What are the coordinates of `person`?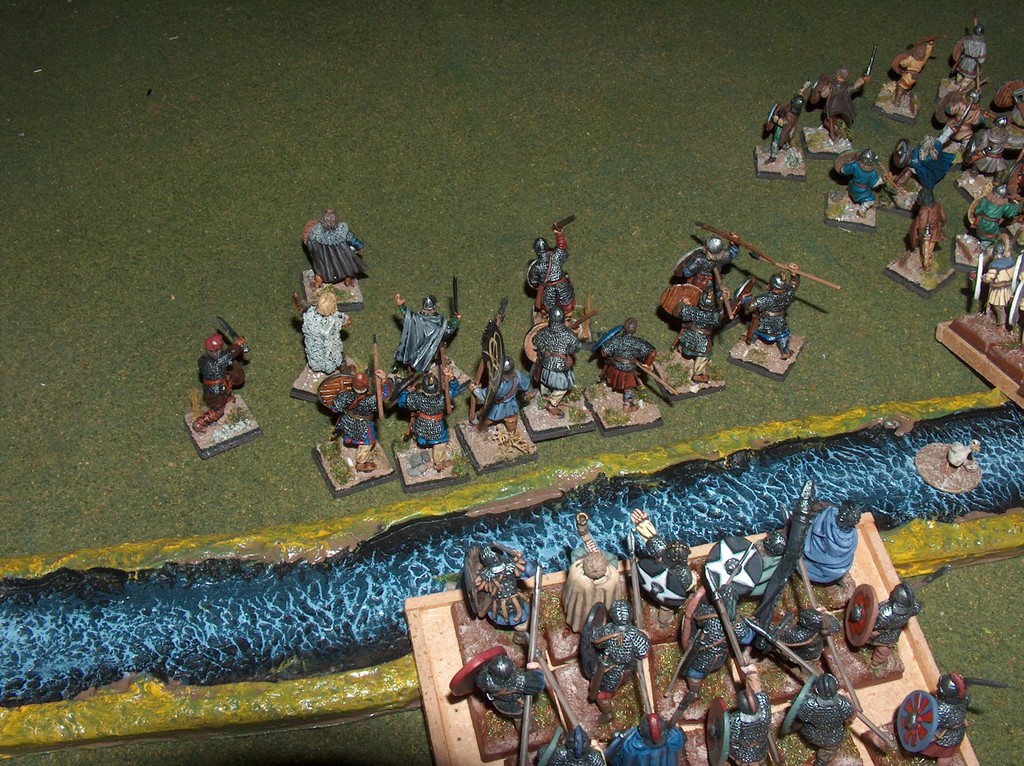
{"x1": 673, "y1": 584, "x2": 755, "y2": 701}.
